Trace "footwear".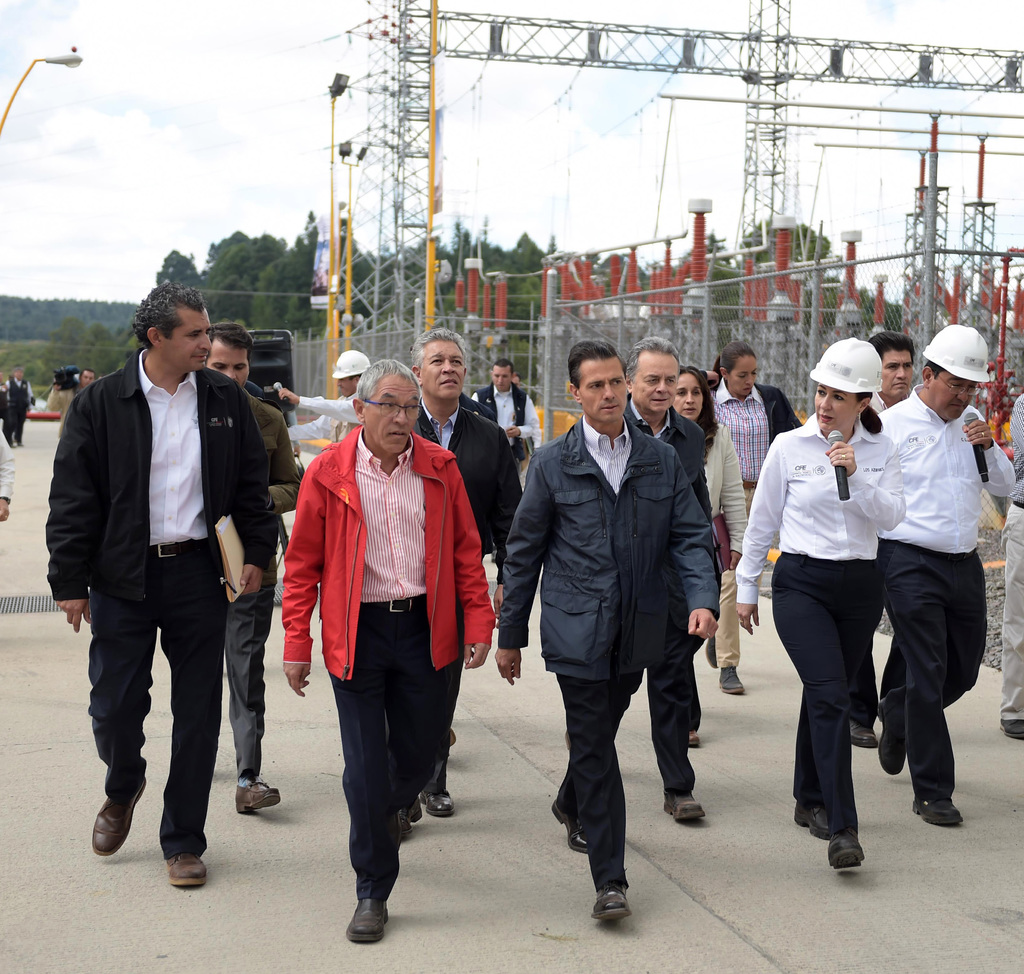
Traced to <region>995, 717, 1023, 738</region>.
